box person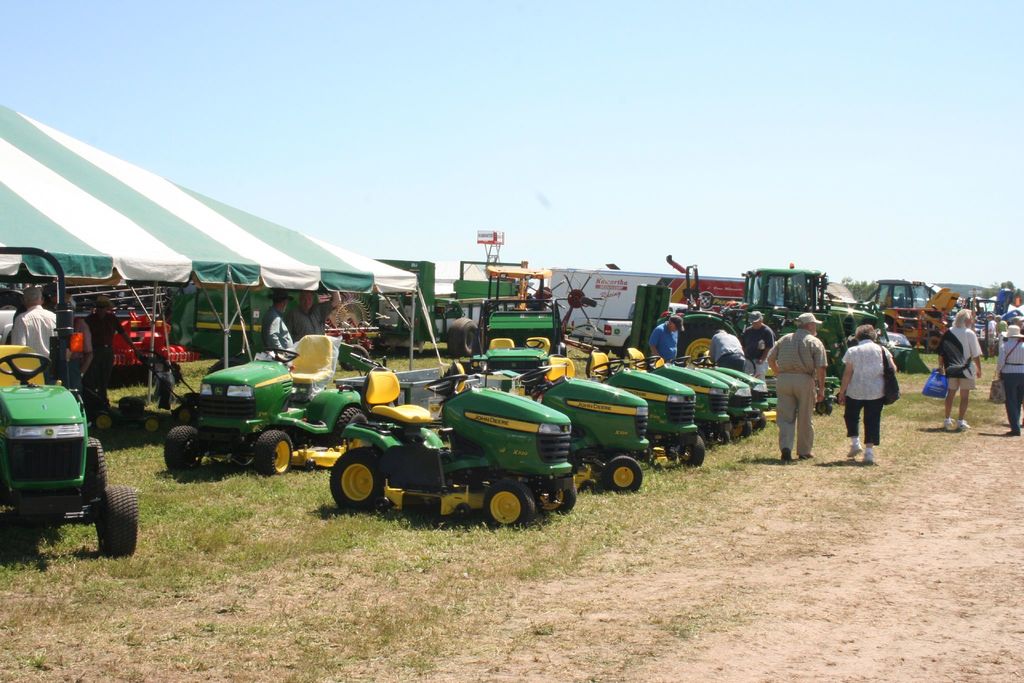
<region>998, 324, 1023, 436</region>
